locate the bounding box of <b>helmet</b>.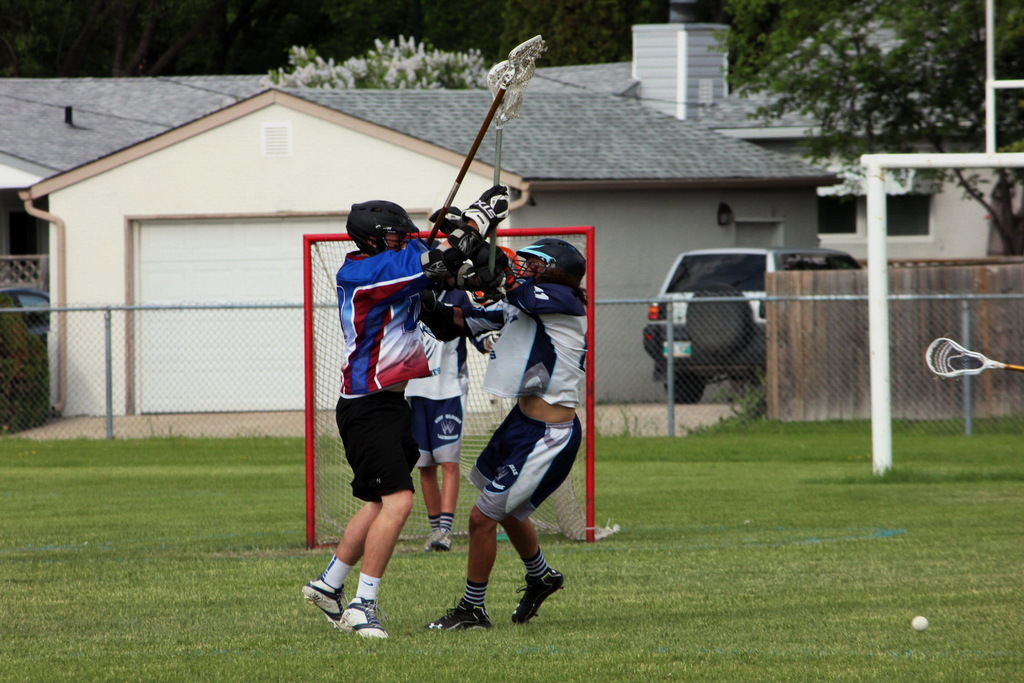
Bounding box: 340, 195, 410, 257.
